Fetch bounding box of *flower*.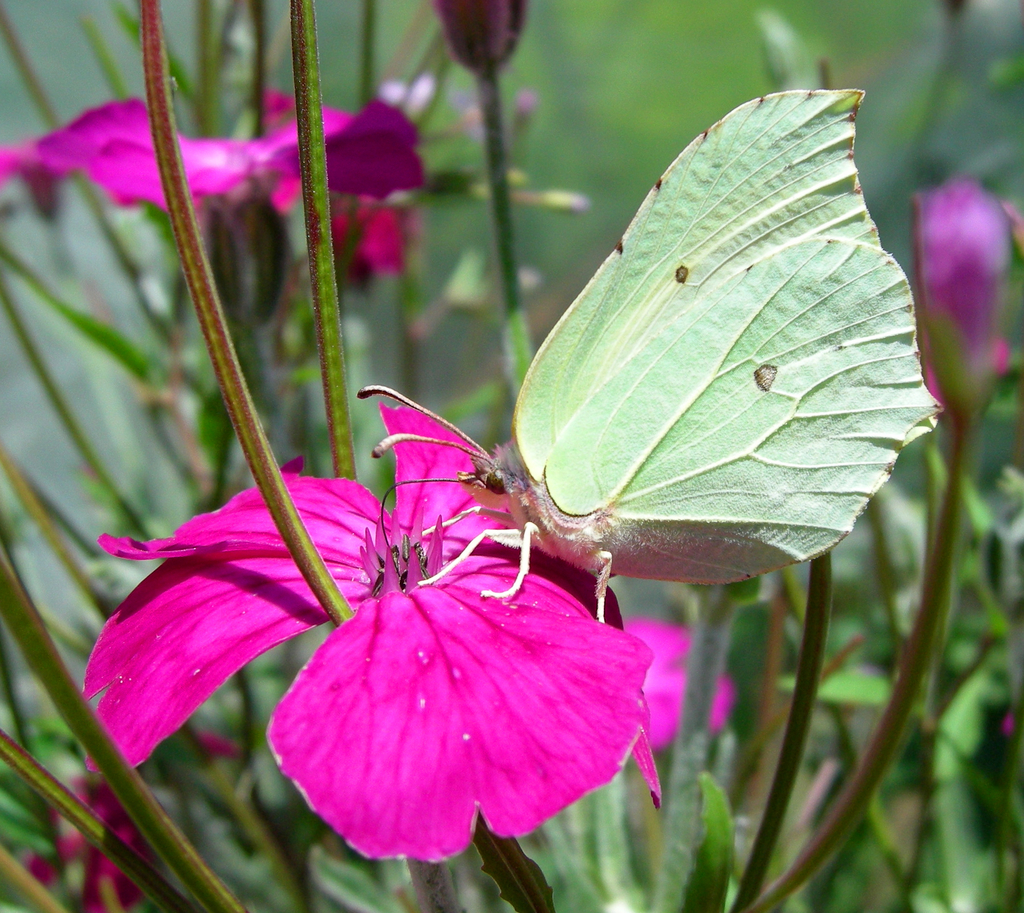
Bbox: 908, 177, 1021, 453.
